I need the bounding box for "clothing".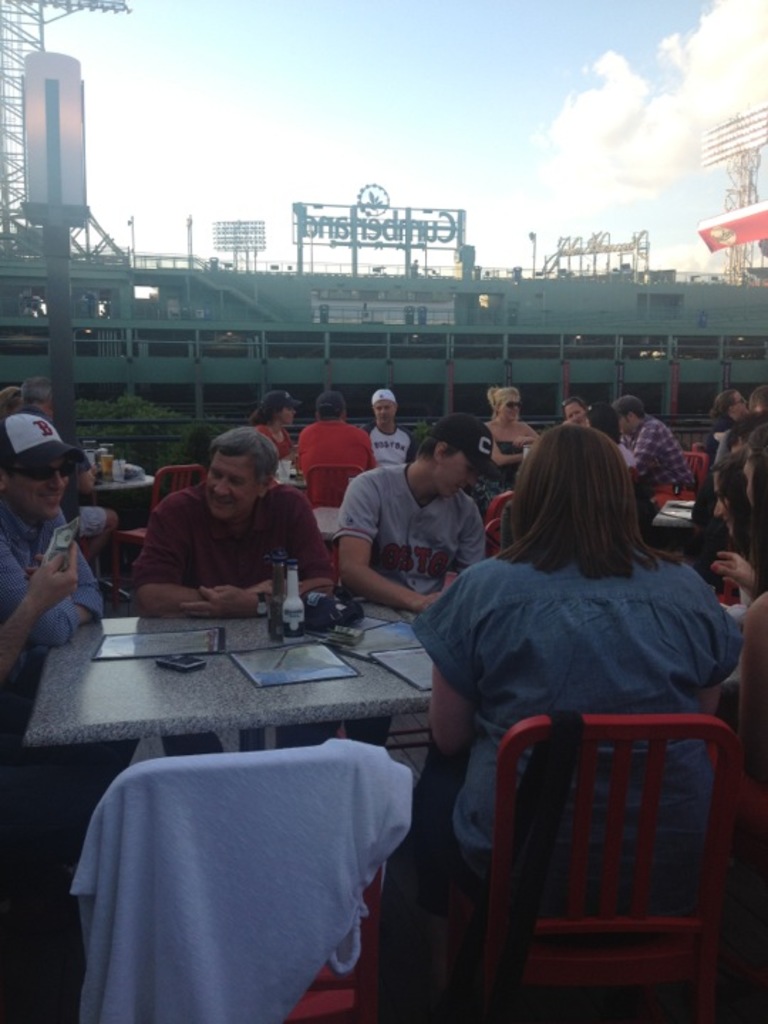
Here it is: {"x1": 257, "y1": 422, "x2": 293, "y2": 468}.
